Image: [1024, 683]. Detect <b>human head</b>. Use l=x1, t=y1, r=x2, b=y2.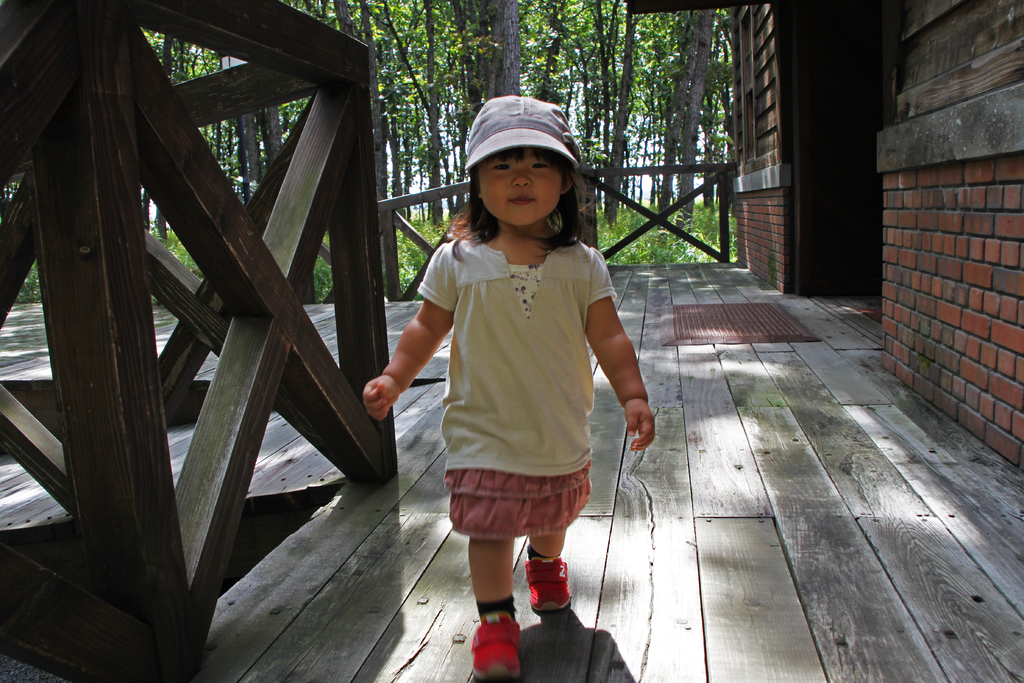
l=458, t=106, r=584, b=222.
